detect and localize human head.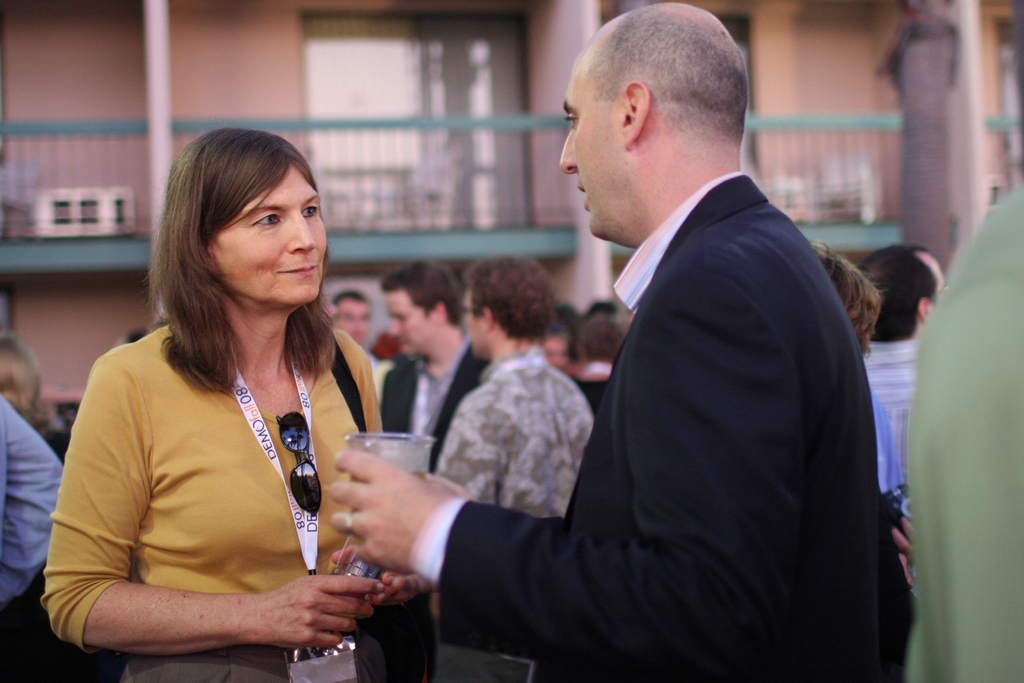
Localized at rect(465, 258, 558, 361).
